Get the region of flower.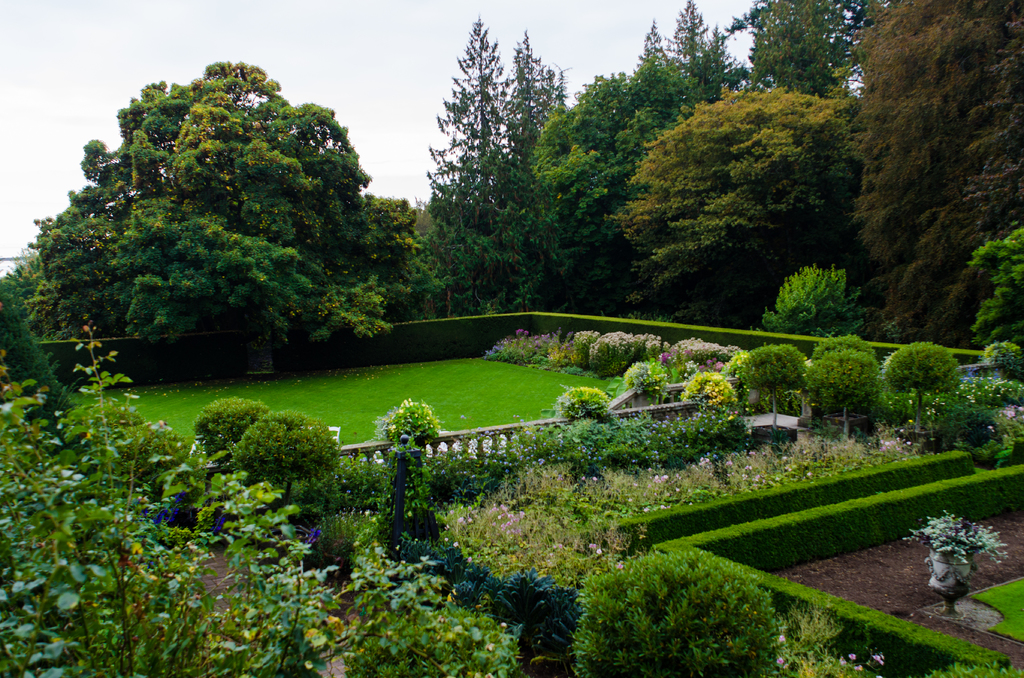
[749,448,756,453].
